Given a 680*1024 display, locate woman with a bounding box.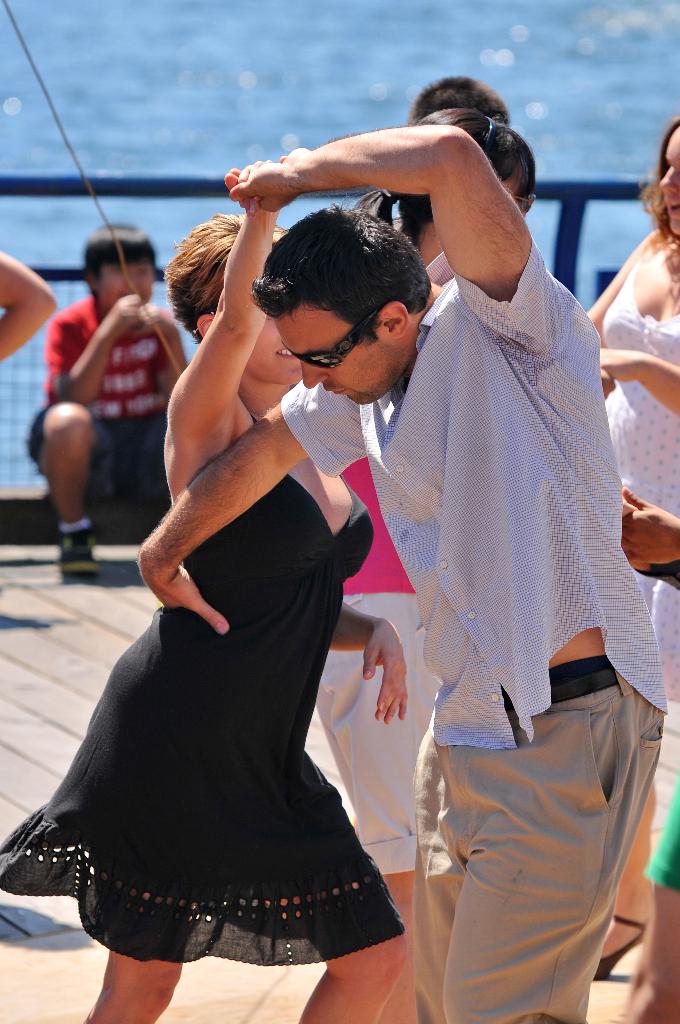
Located: x1=311 y1=109 x2=538 y2=1023.
